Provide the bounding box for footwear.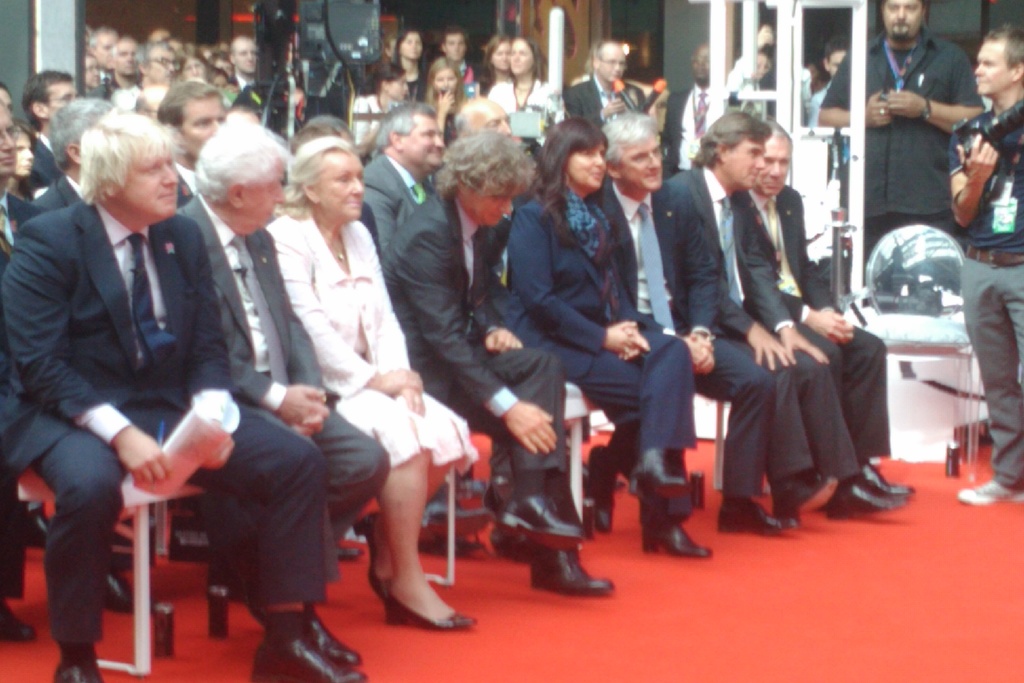
x1=641 y1=529 x2=717 y2=557.
